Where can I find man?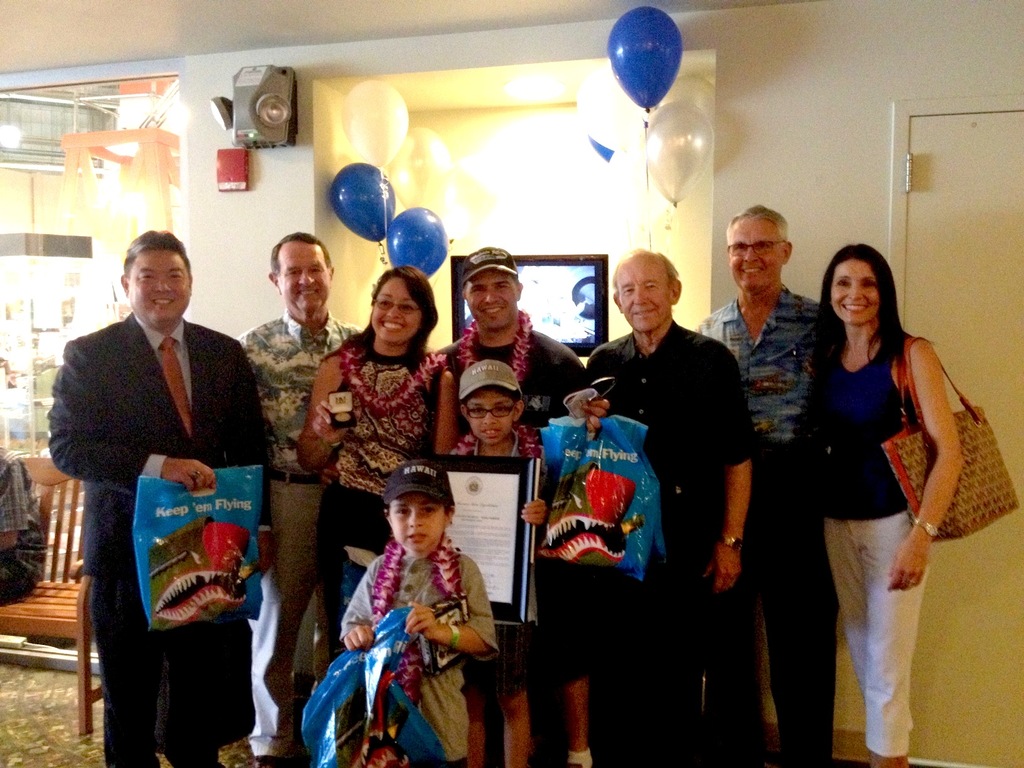
You can find it at locate(575, 246, 754, 767).
